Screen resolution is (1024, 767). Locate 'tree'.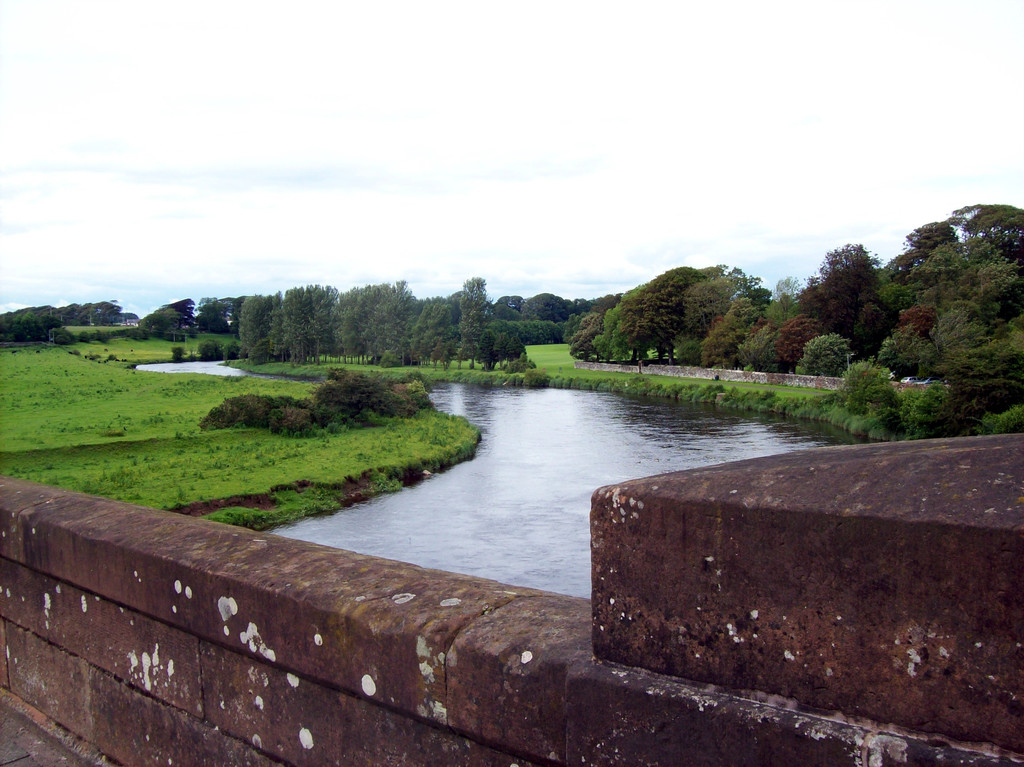
rect(241, 292, 269, 357).
